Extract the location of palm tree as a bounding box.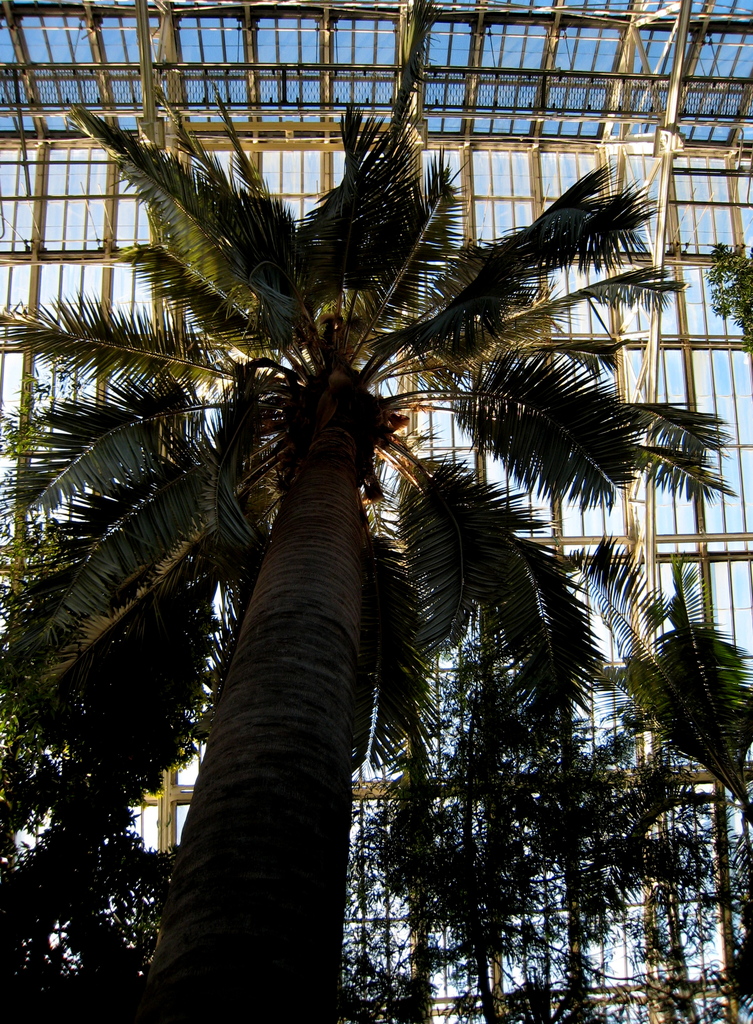
{"x1": 517, "y1": 745, "x2": 687, "y2": 977}.
